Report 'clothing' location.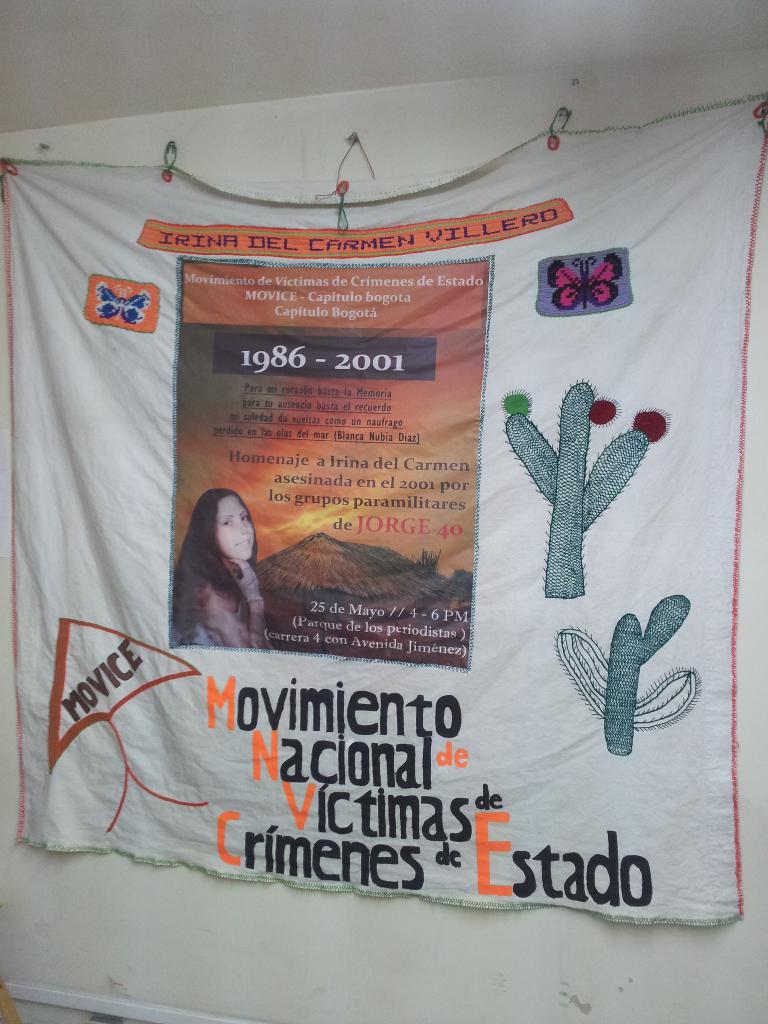
Report: x1=179 y1=577 x2=258 y2=643.
